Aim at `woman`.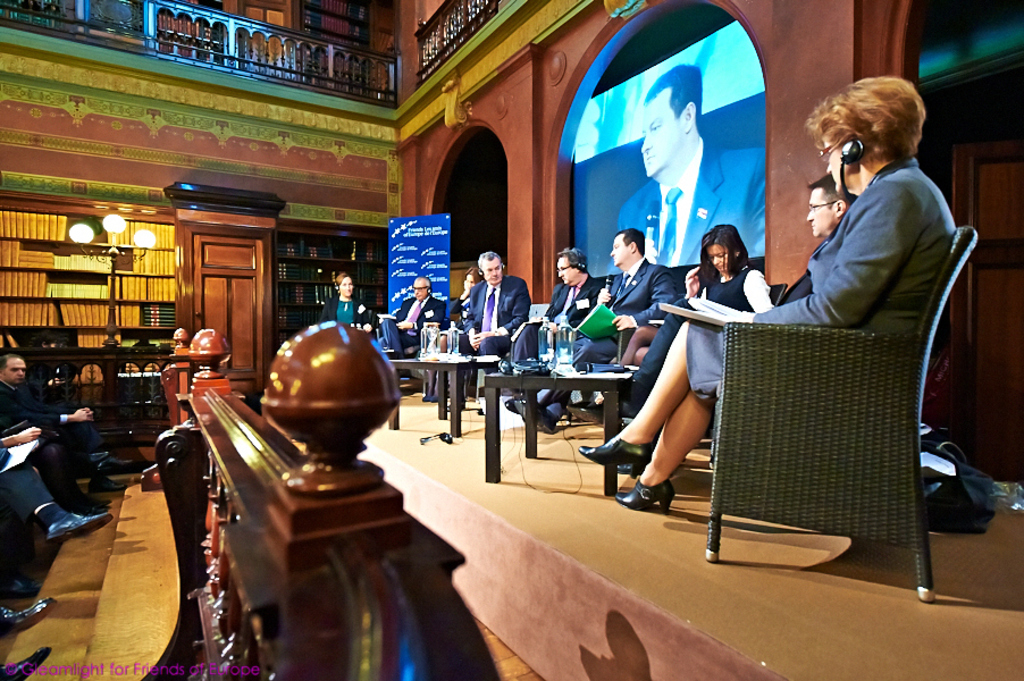
Aimed at left=616, top=211, right=779, bottom=422.
